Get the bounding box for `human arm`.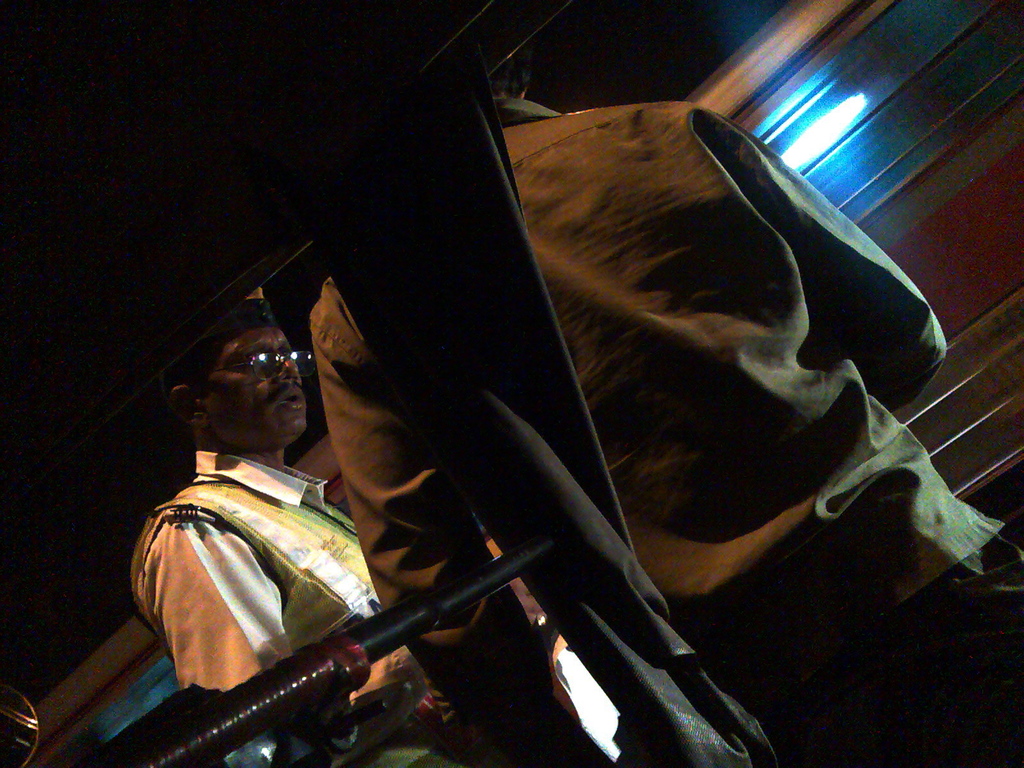
bbox=(309, 317, 556, 767).
